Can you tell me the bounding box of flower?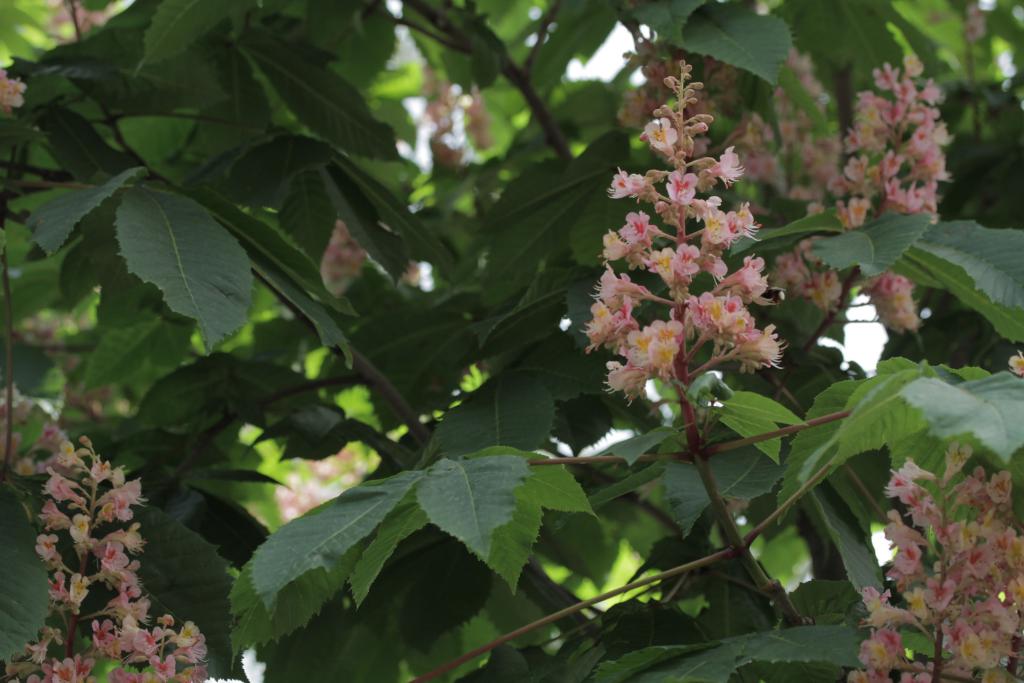
(x1=1007, y1=345, x2=1023, y2=375).
